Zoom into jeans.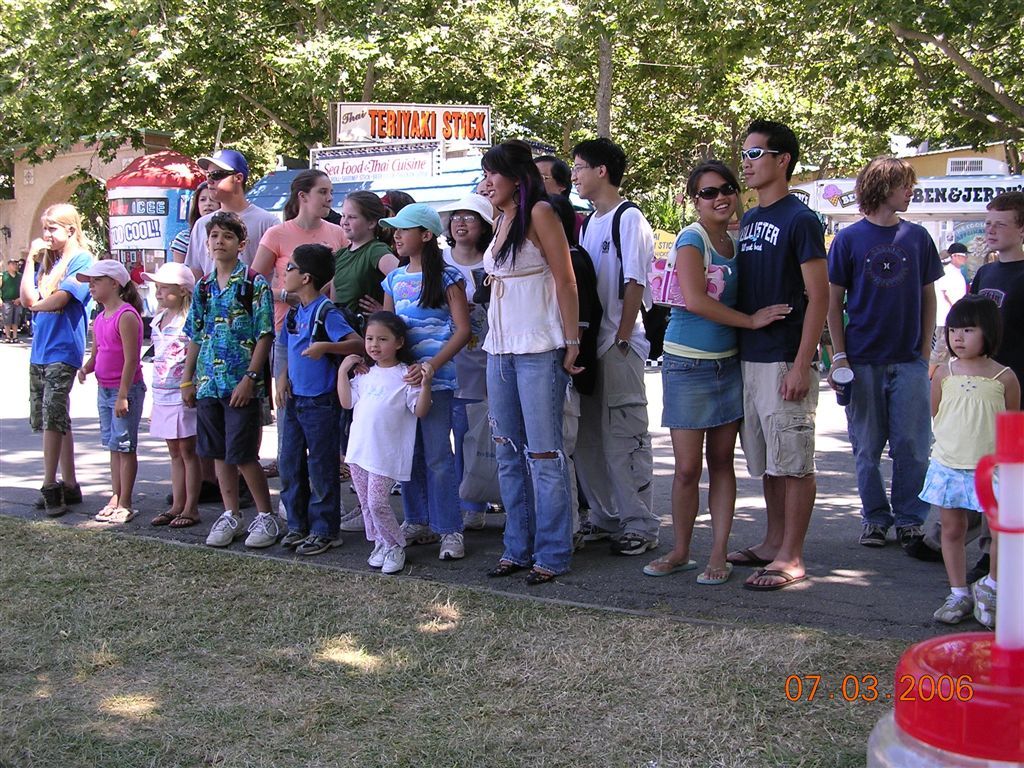
Zoom target: 852/365/928/529.
